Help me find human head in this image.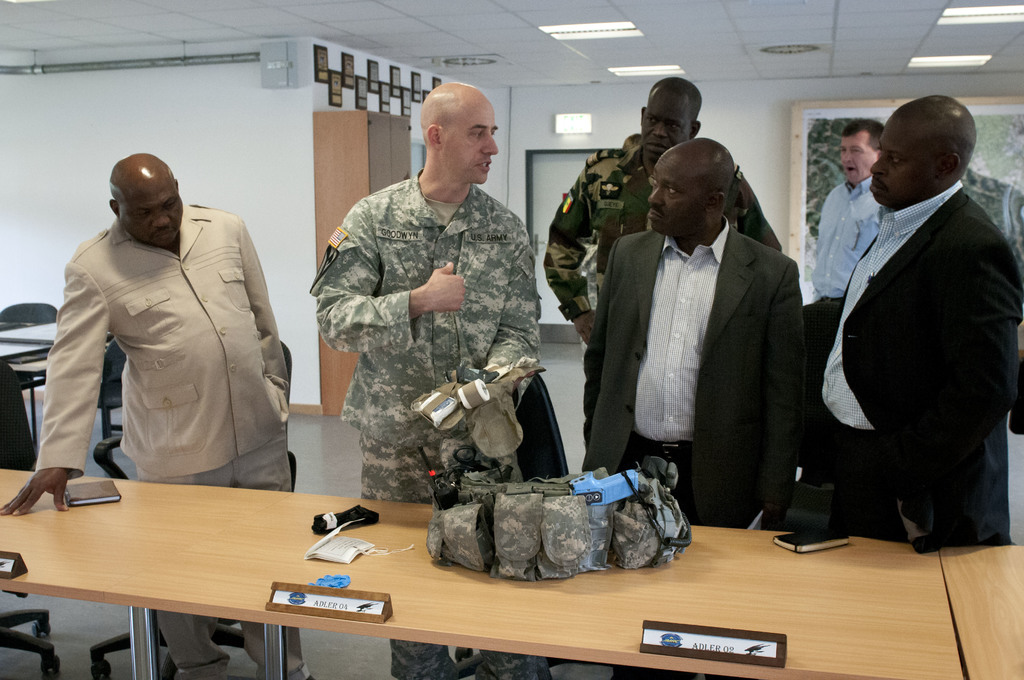
Found it: box=[840, 115, 884, 183].
